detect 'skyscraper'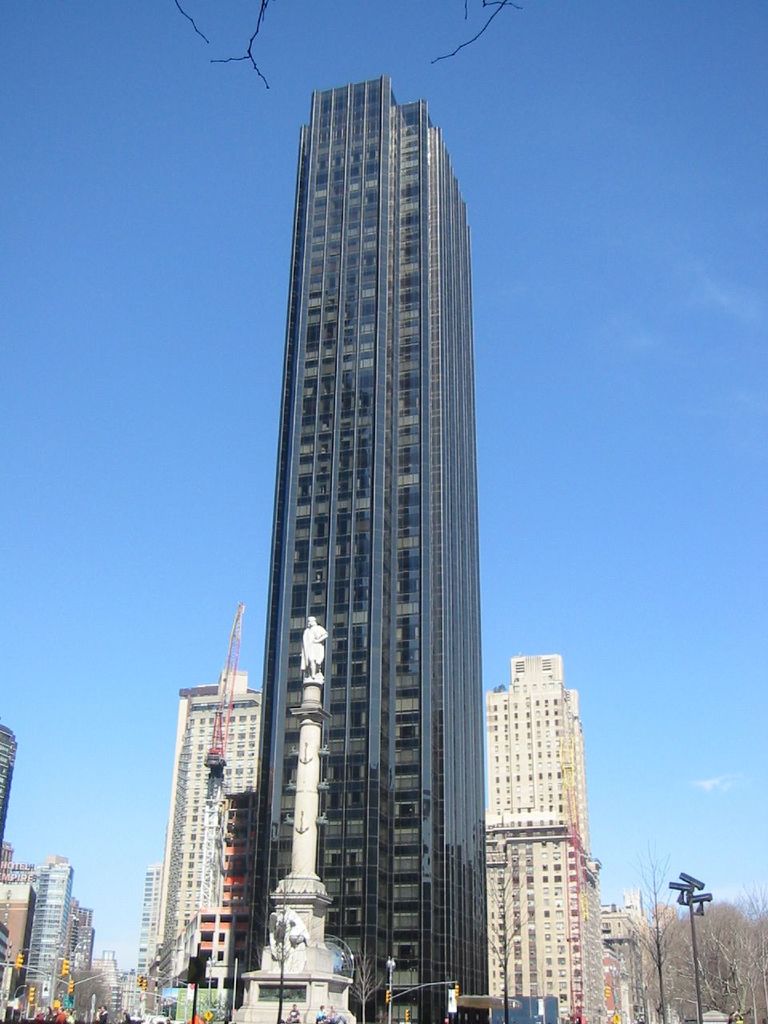
[x1=177, y1=58, x2=524, y2=988]
